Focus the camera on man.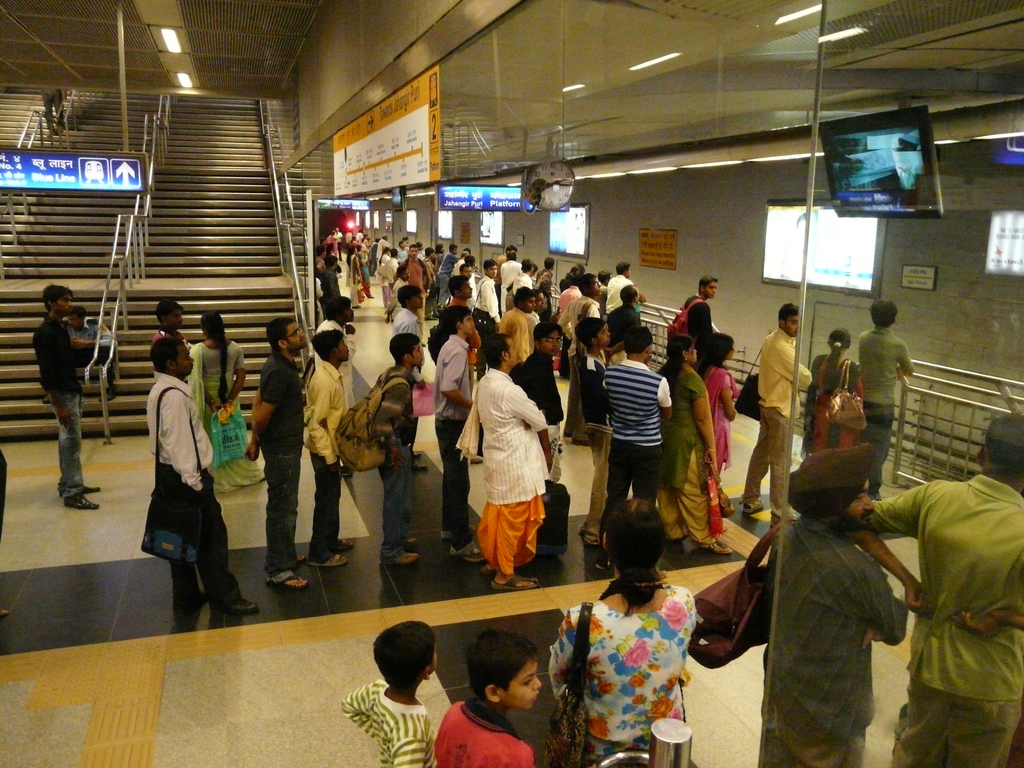
Focus region: pyautogui.locateOnScreen(435, 246, 459, 308).
